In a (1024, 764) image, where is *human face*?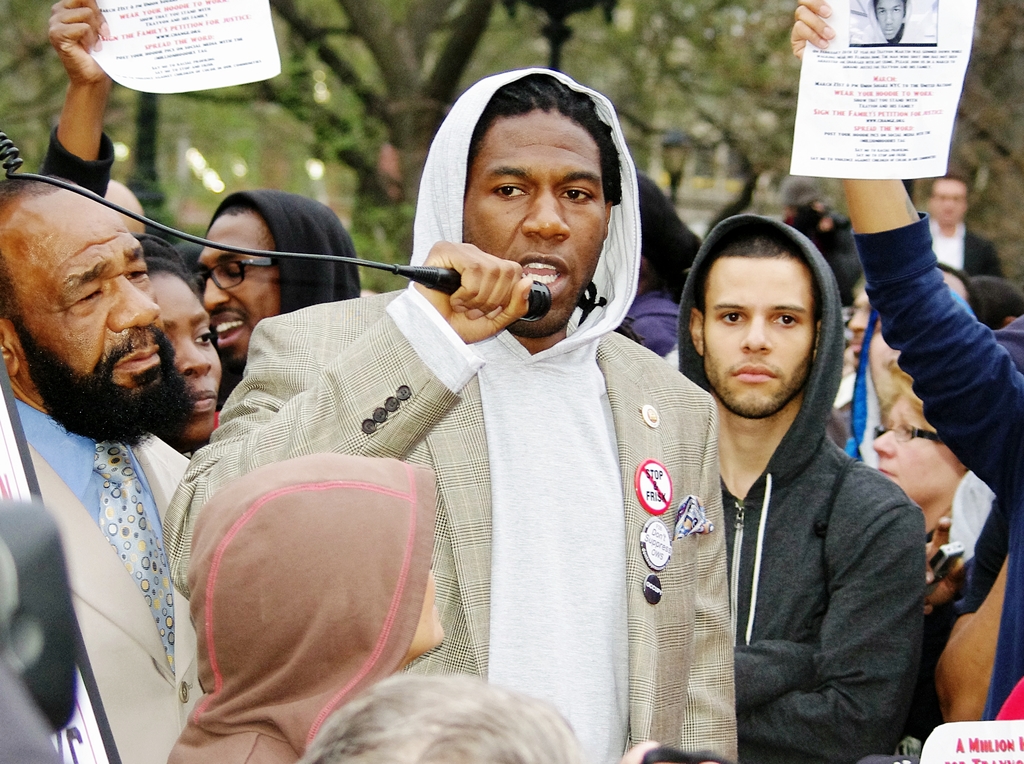
(876,0,904,40).
